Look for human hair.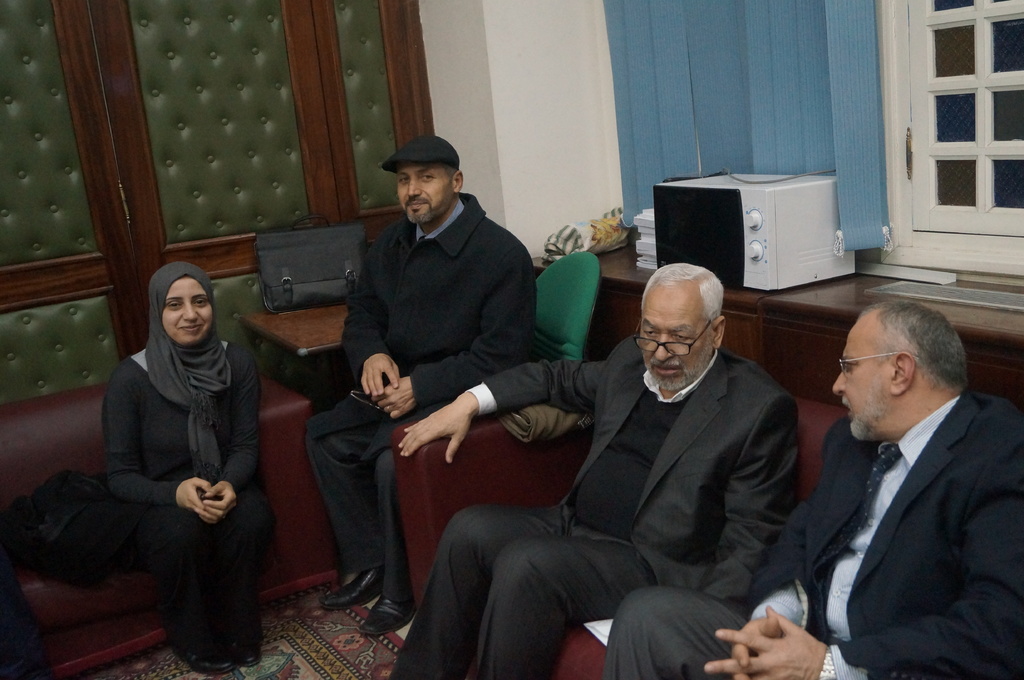
Found: (left=856, top=302, right=970, bottom=391).
